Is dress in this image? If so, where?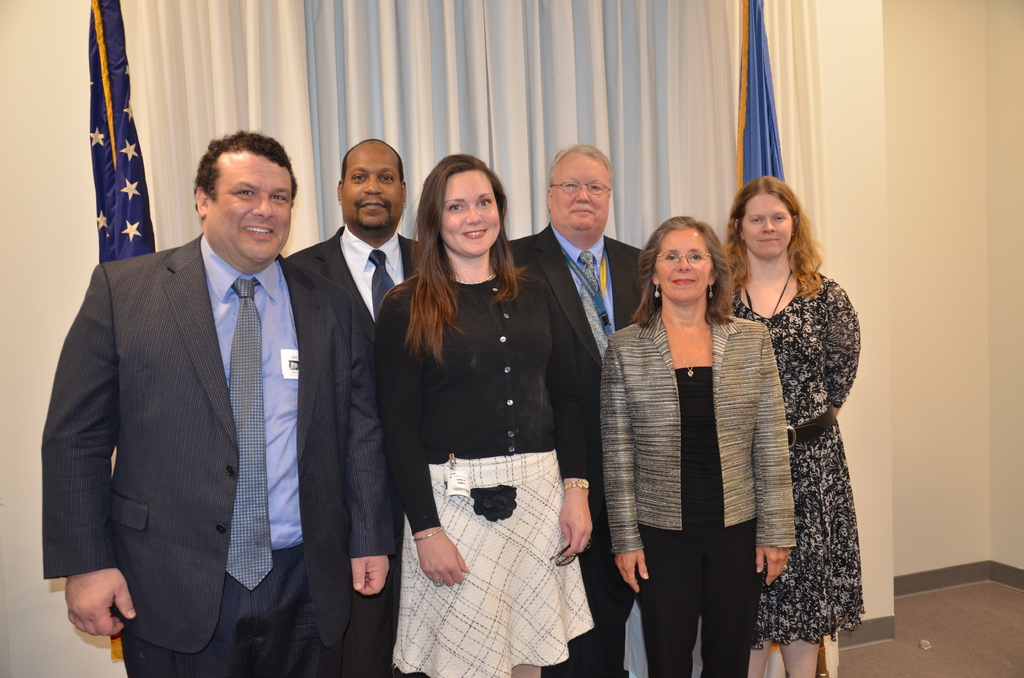
Yes, at [731, 271, 867, 648].
